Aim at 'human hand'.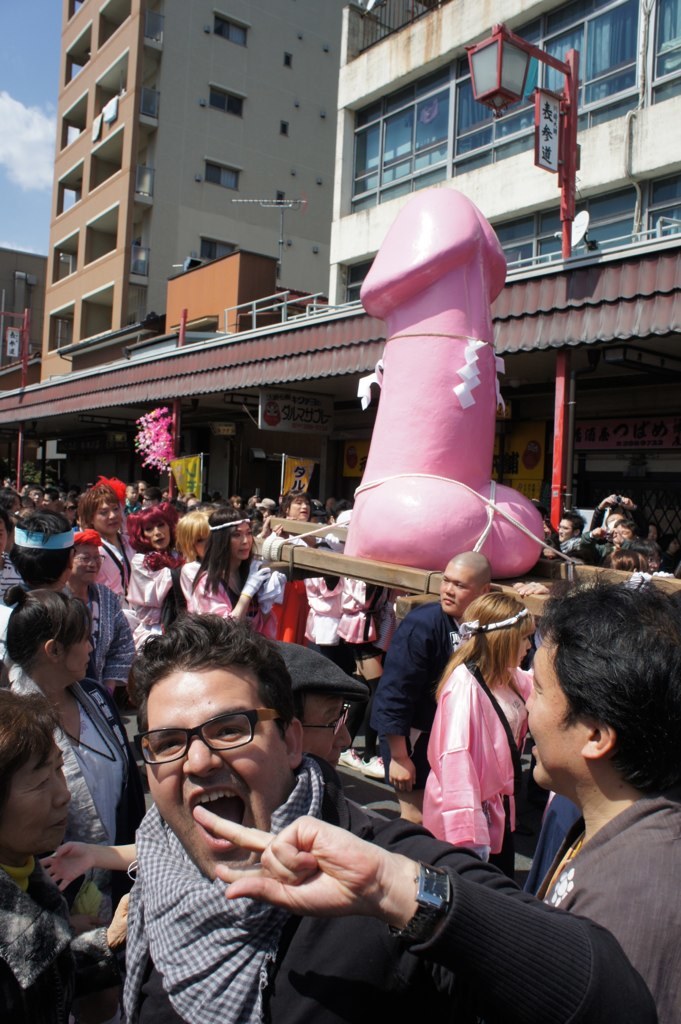
Aimed at x1=624, y1=571, x2=654, y2=593.
